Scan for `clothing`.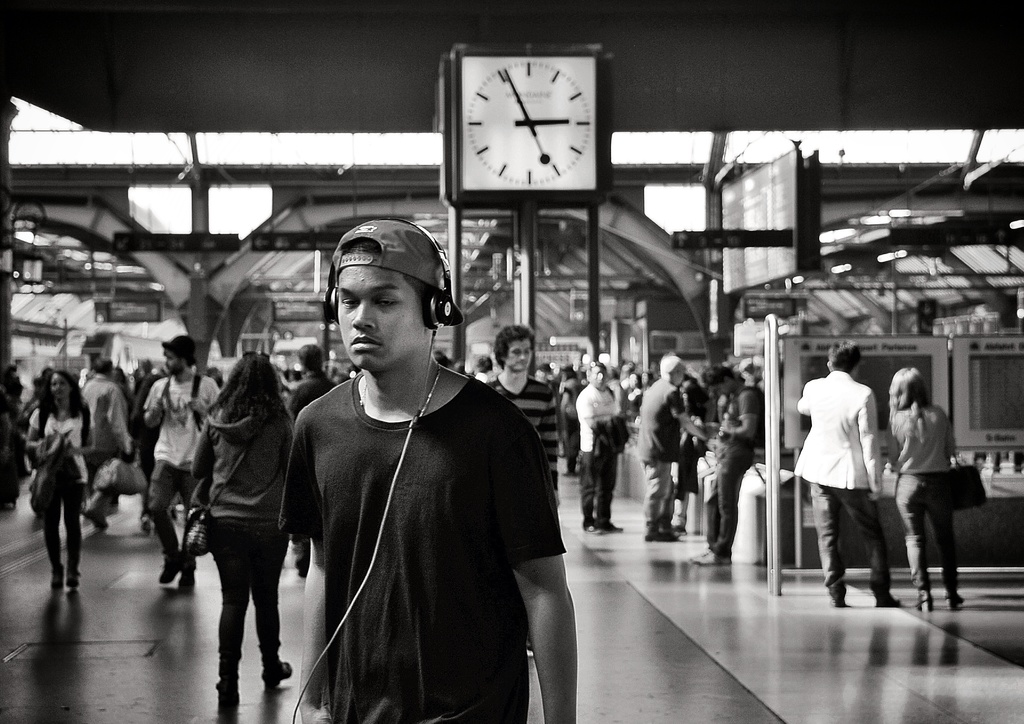
Scan result: 27, 401, 95, 535.
